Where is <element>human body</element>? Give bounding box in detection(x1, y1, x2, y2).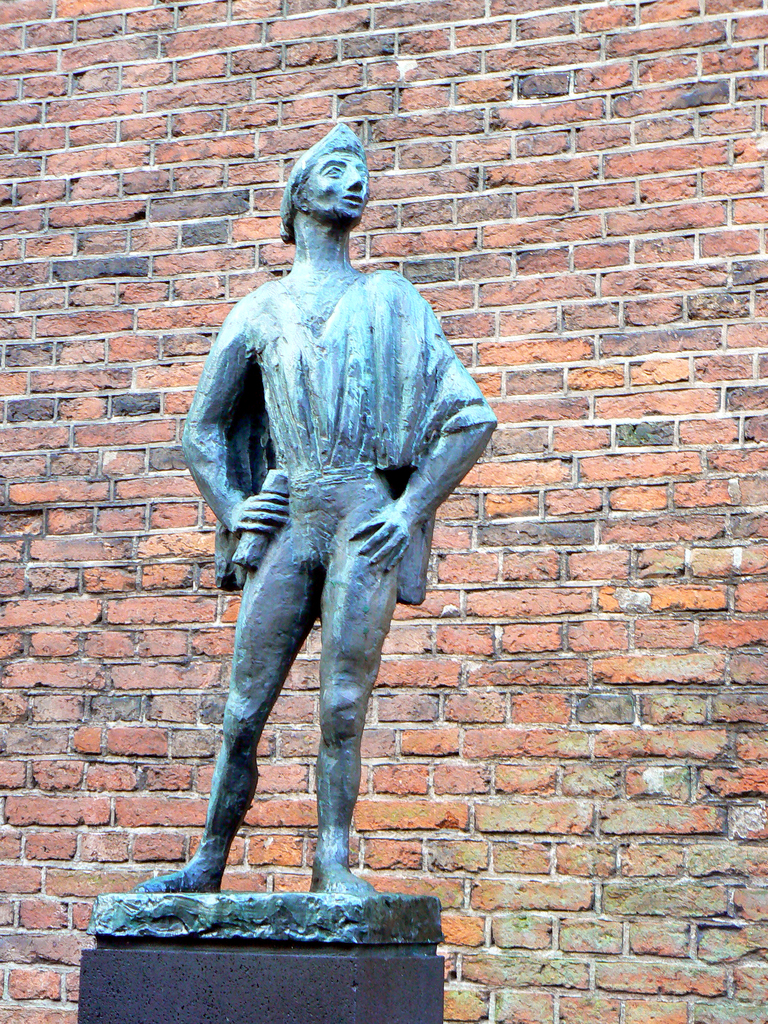
detection(143, 259, 474, 886).
